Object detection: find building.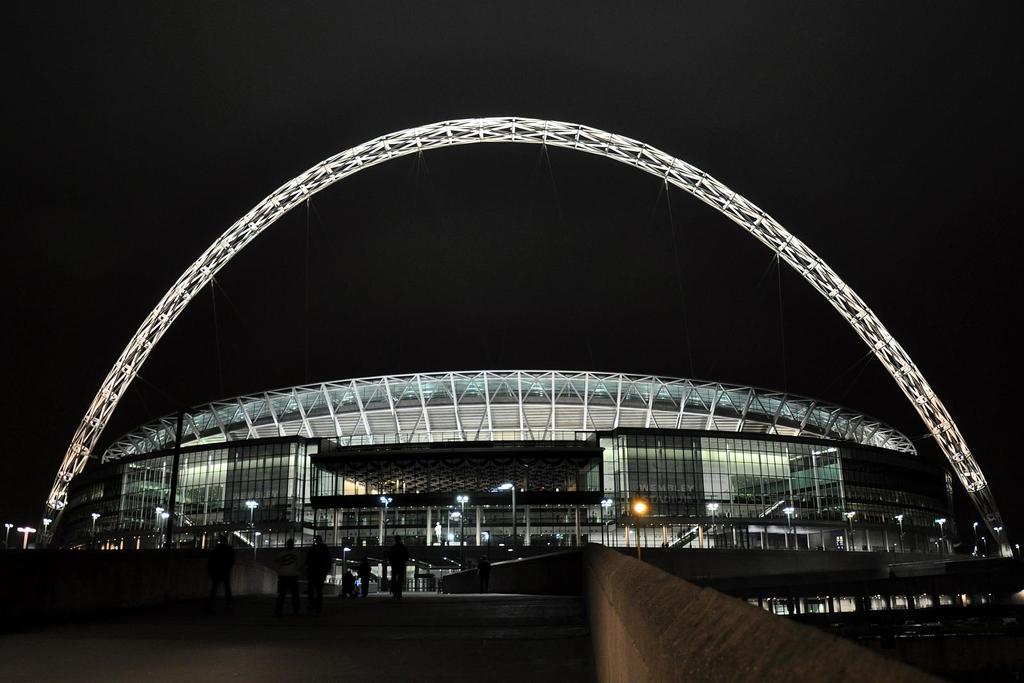
crop(102, 369, 923, 550).
